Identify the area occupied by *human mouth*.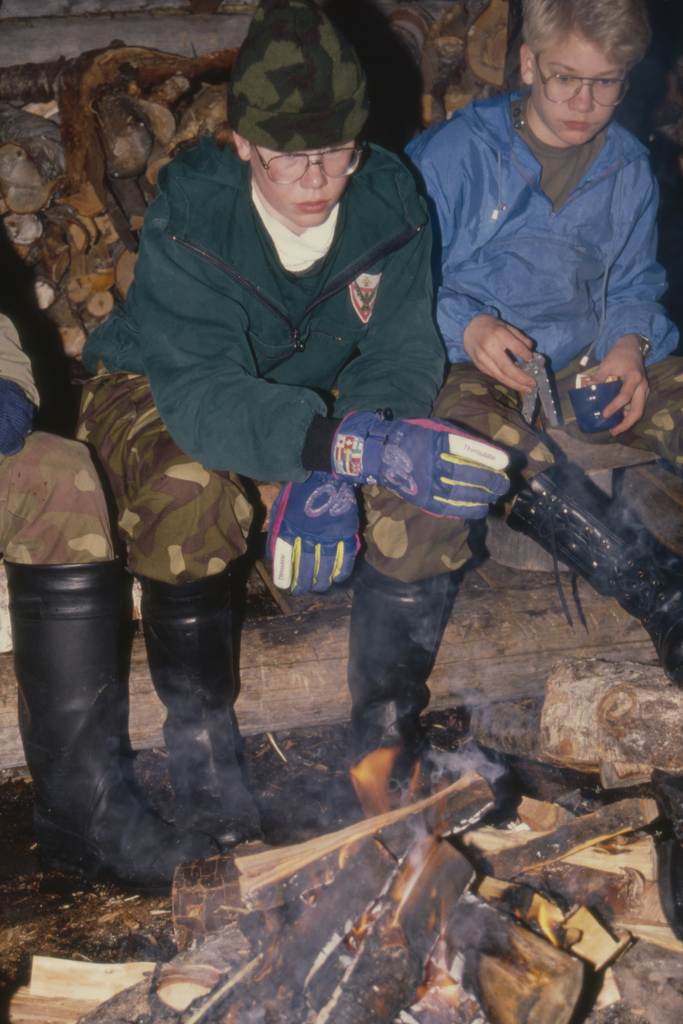
Area: 291, 200, 333, 211.
